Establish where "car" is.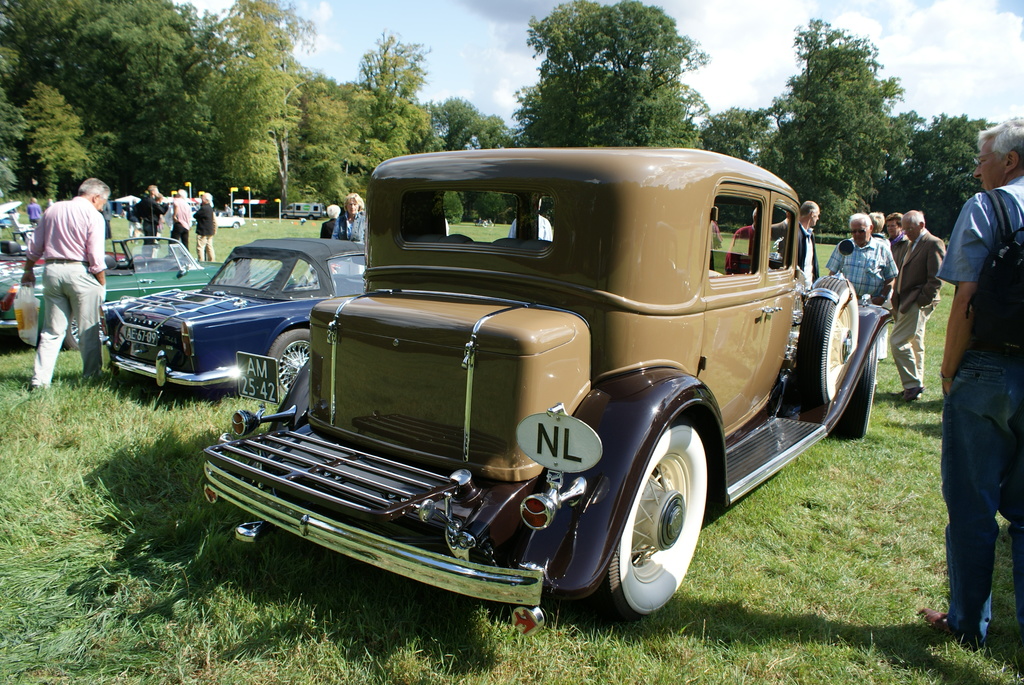
Established at bbox=[0, 191, 297, 349].
